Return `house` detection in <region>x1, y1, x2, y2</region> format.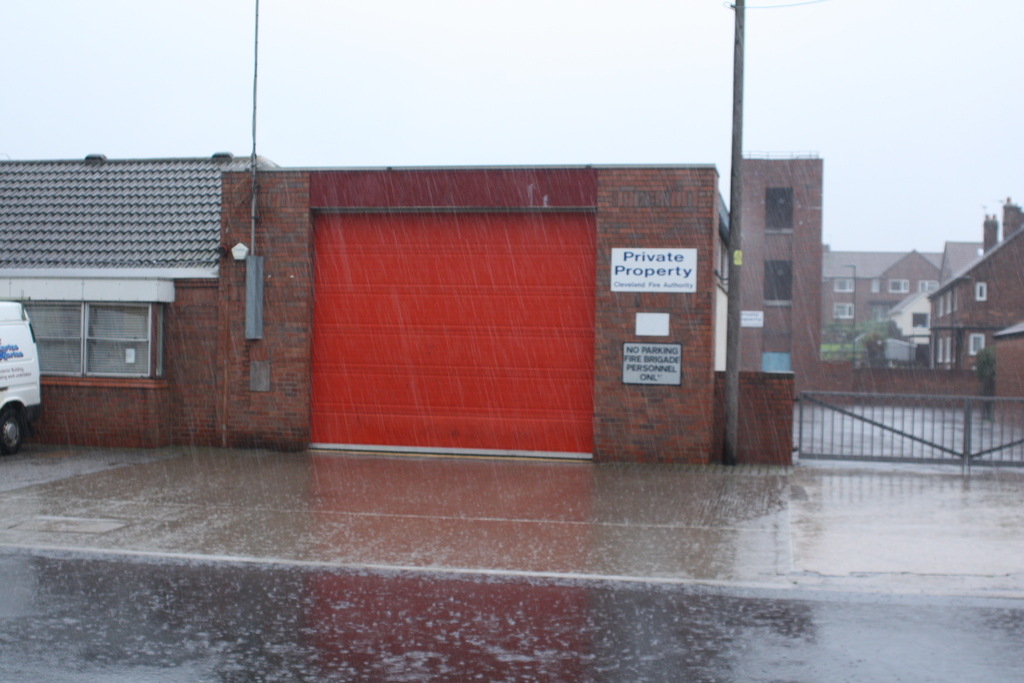
<region>808, 238, 945, 366</region>.
